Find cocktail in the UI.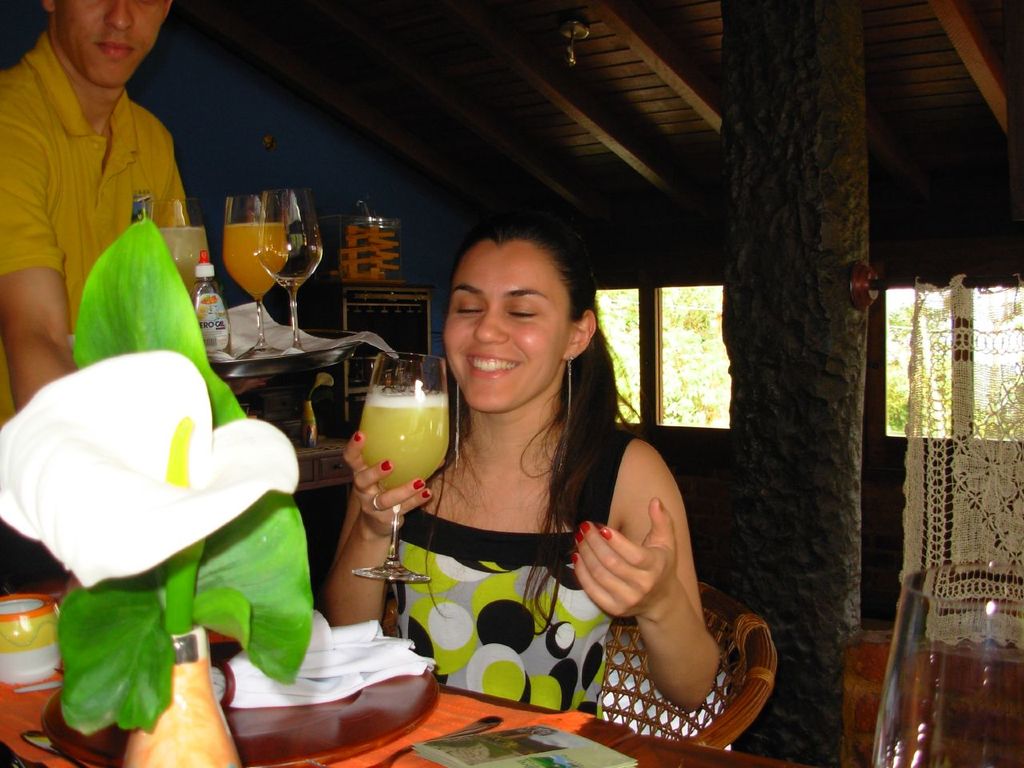
UI element at x1=247 y1=178 x2=330 y2=354.
